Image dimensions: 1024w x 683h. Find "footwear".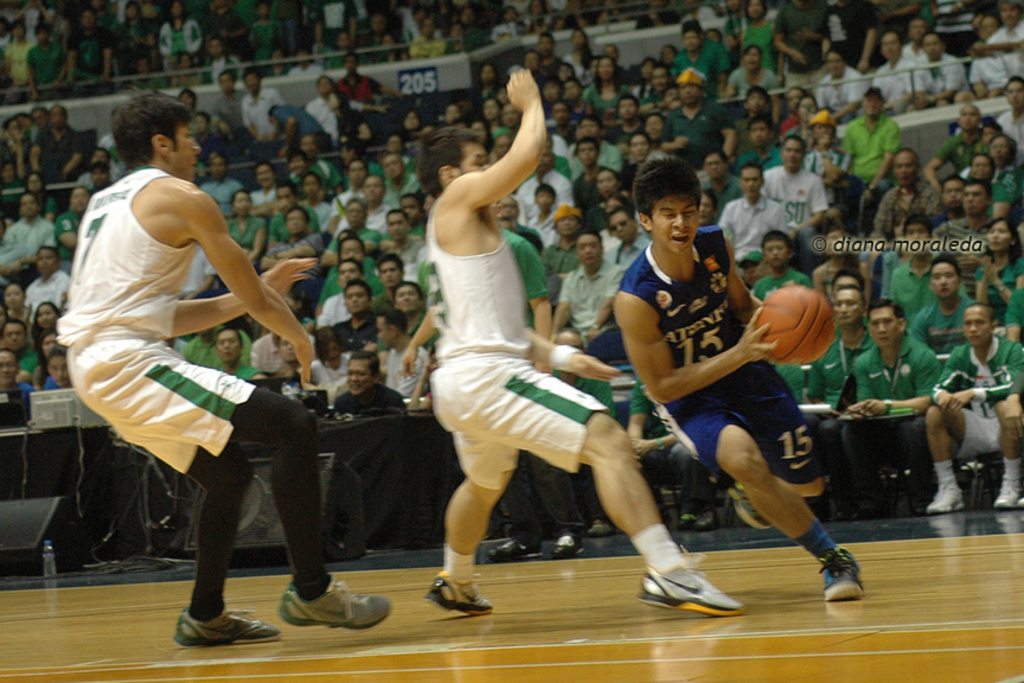
rect(725, 477, 773, 528).
